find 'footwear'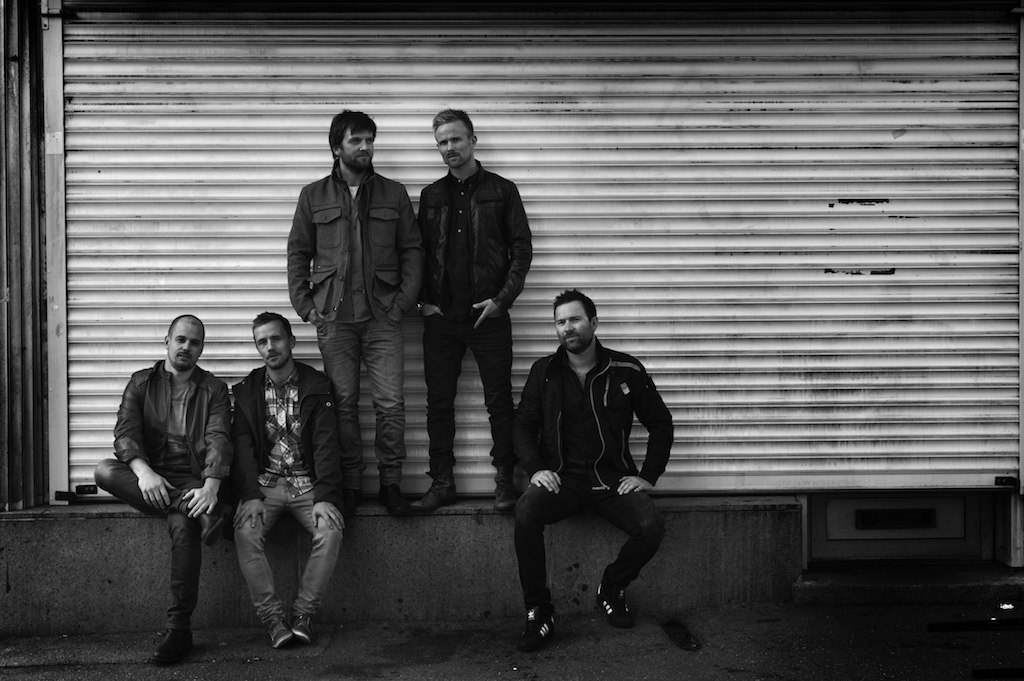
BBox(516, 590, 575, 658)
